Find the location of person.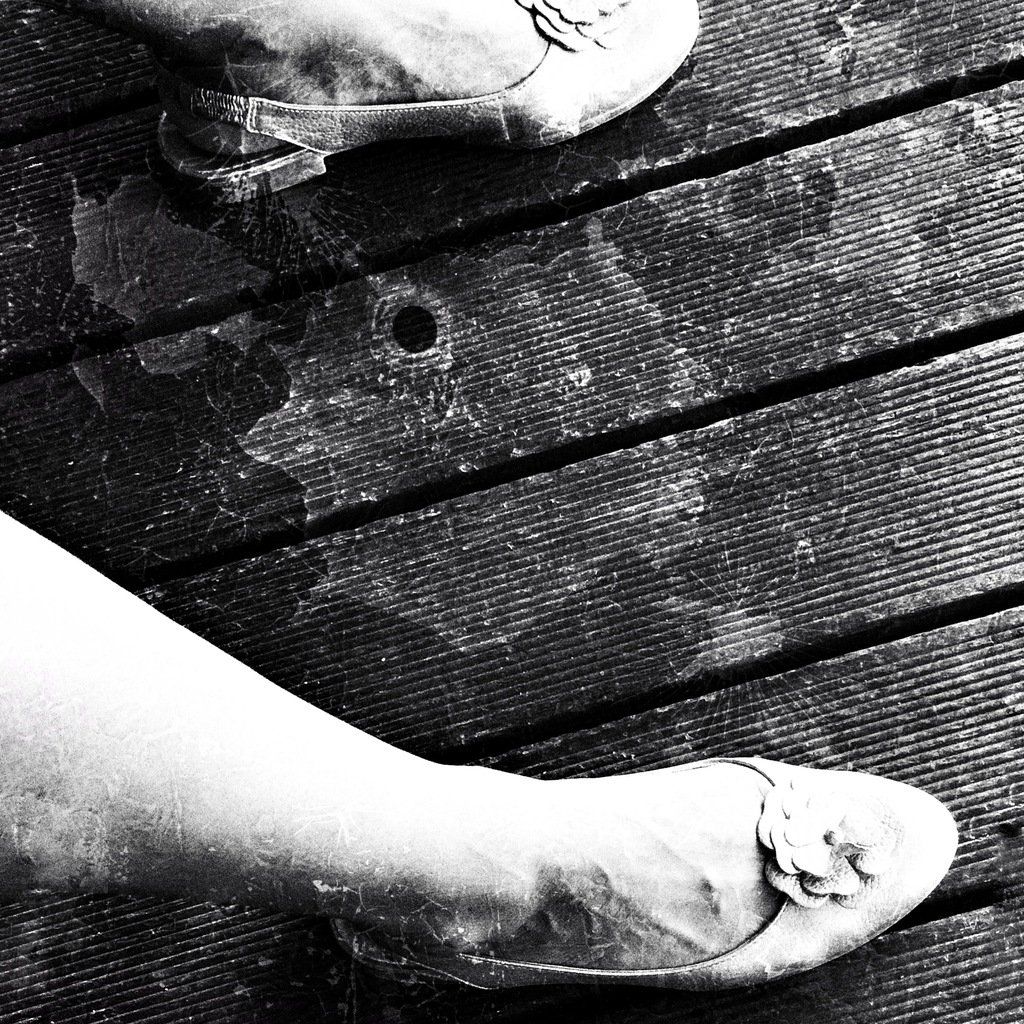
Location: 0,0,1023,1023.
